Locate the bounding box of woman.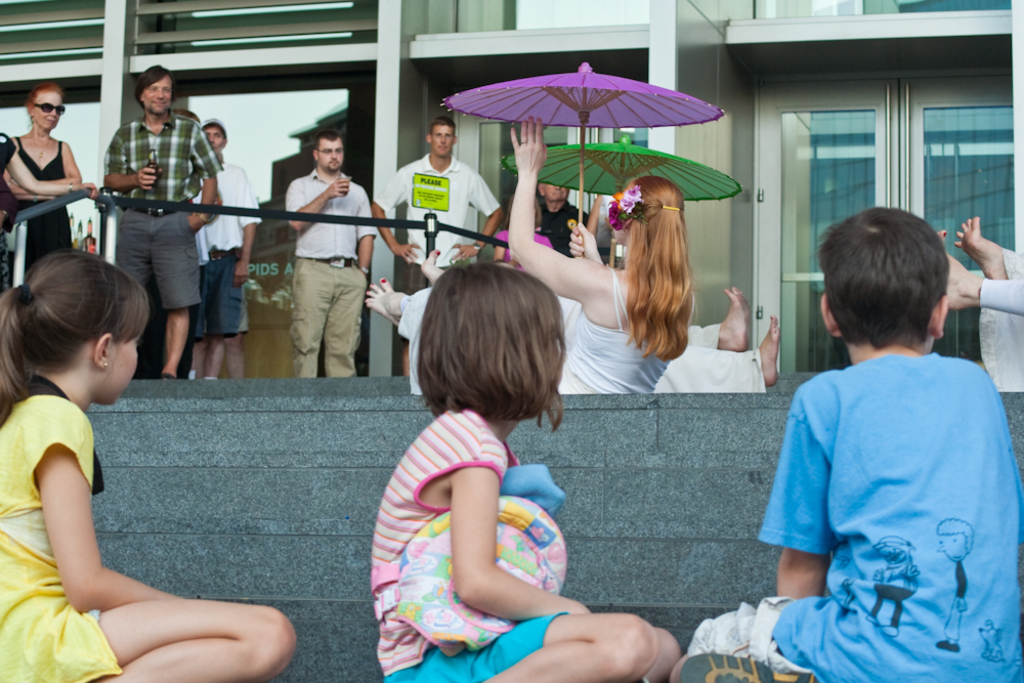
Bounding box: crop(0, 83, 90, 253).
